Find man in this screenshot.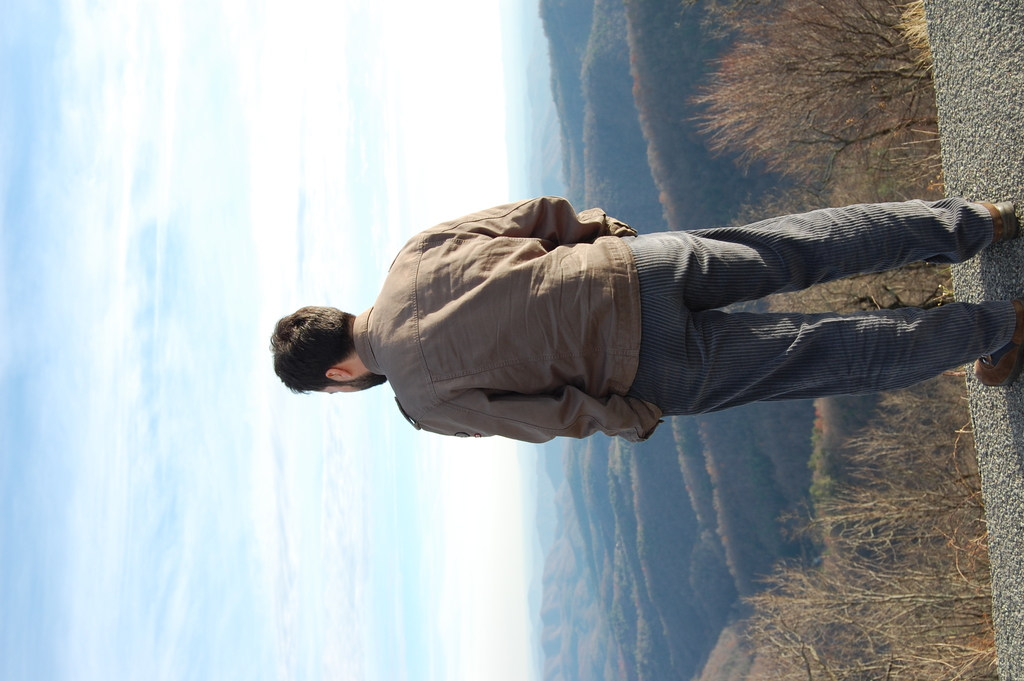
The bounding box for man is l=266, t=197, r=1023, b=449.
